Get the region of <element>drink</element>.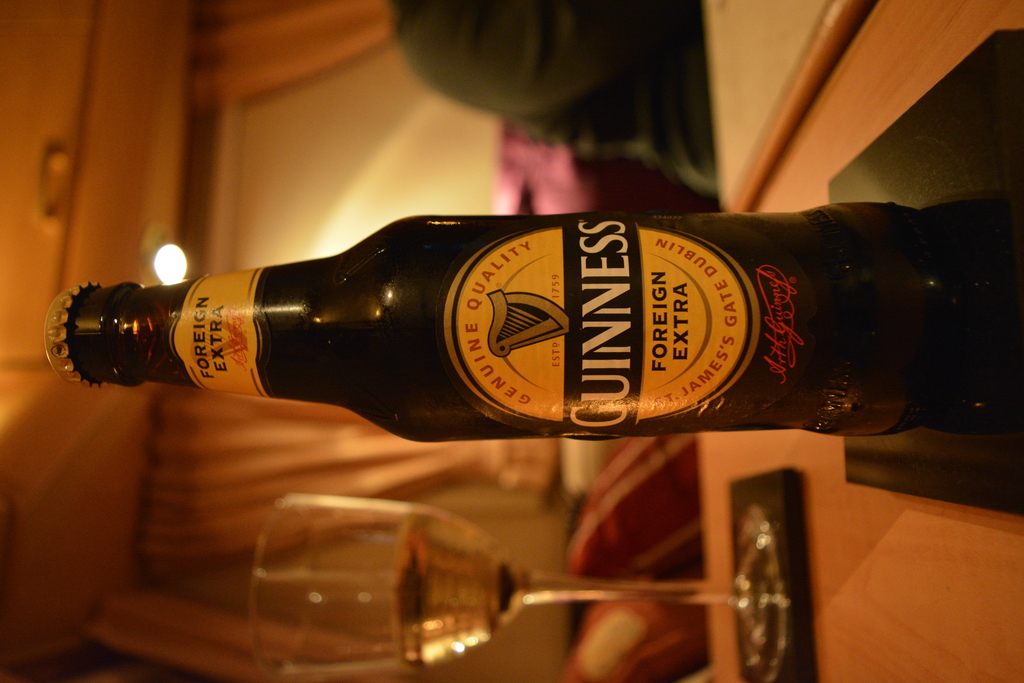
383,499,527,677.
